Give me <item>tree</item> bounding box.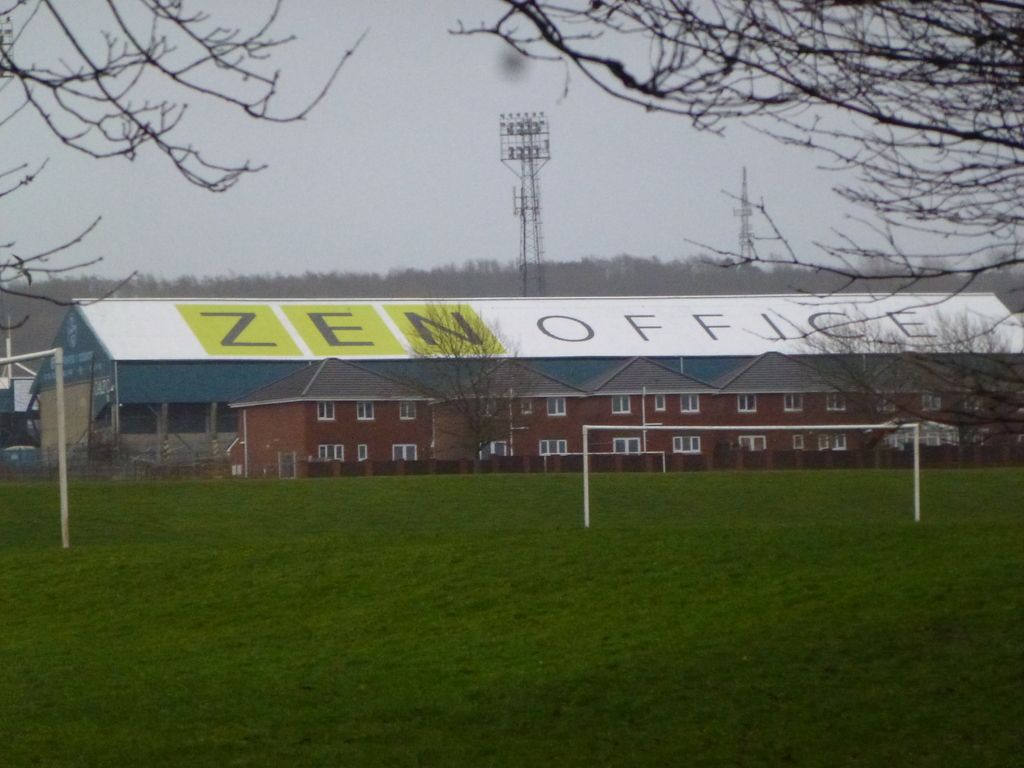
(left=913, top=304, right=1023, bottom=467).
